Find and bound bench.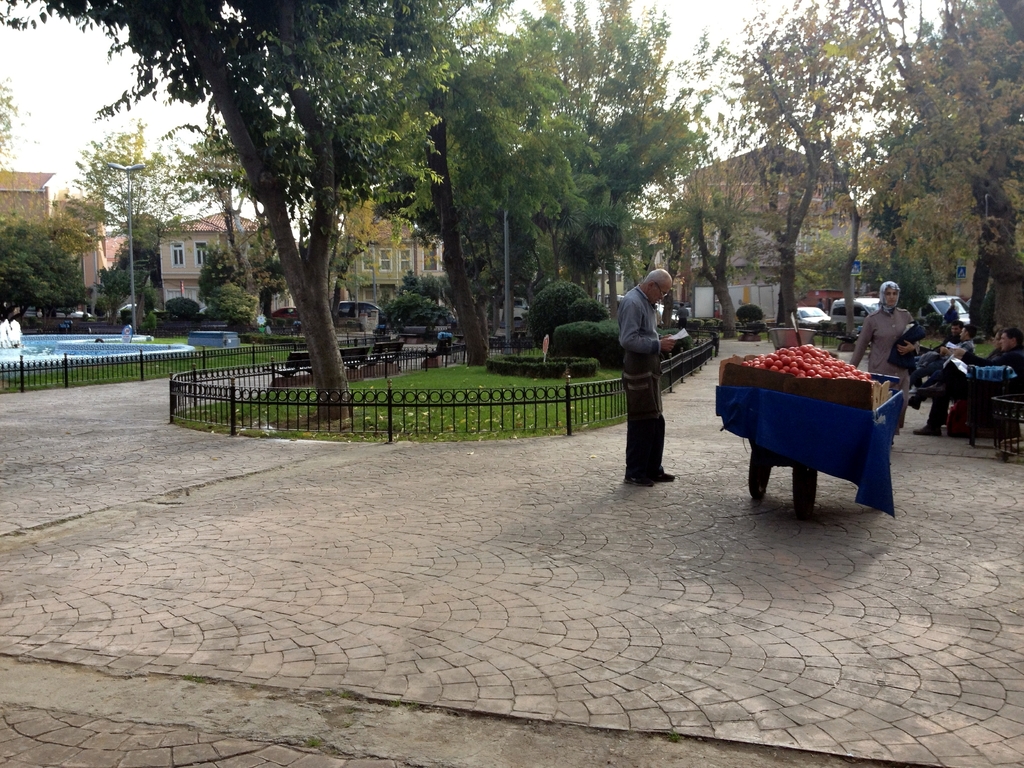
Bound: pyautogui.locateOnScreen(452, 332, 465, 348).
